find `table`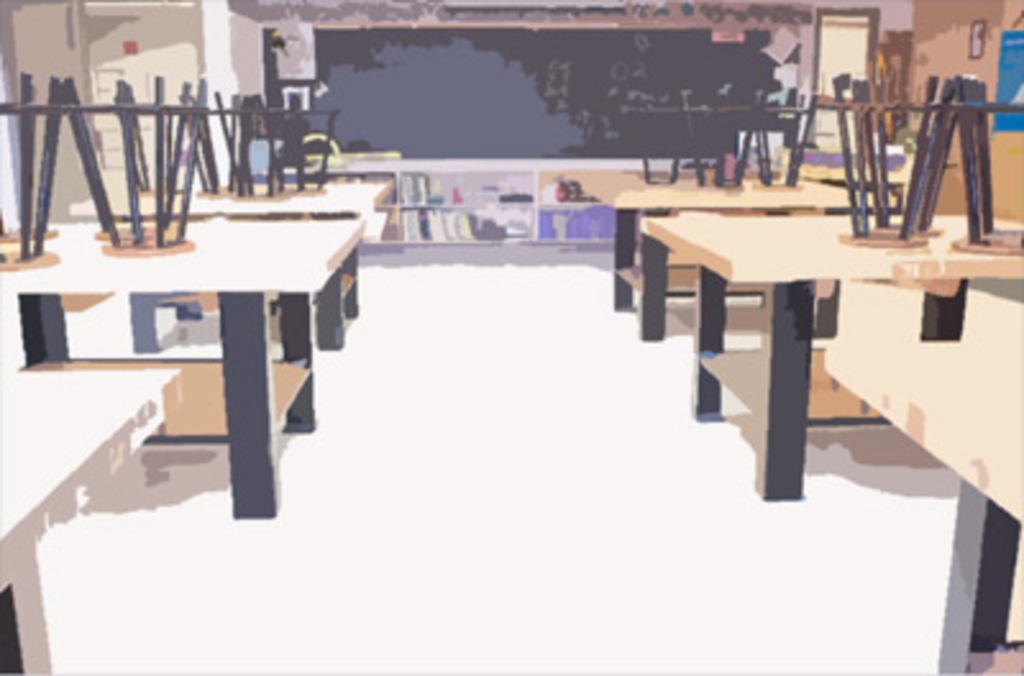
{"x1": 627, "y1": 169, "x2": 1021, "y2": 510}
